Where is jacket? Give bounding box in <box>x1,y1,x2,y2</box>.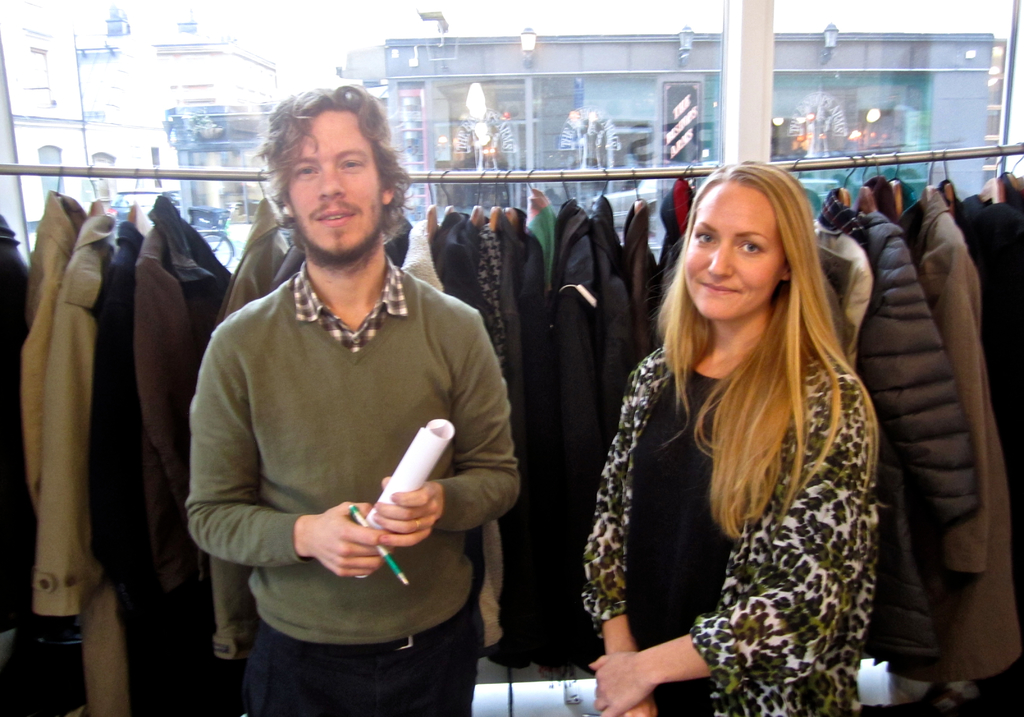
<box>136,194,236,716</box>.
